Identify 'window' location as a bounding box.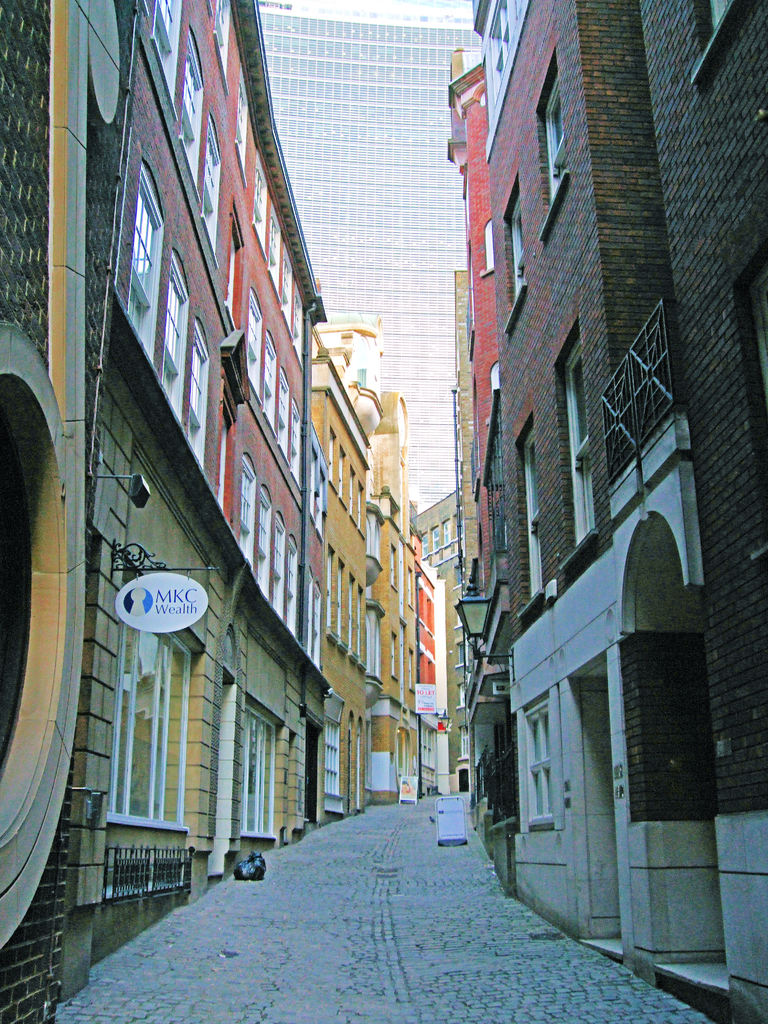
120, 160, 170, 354.
